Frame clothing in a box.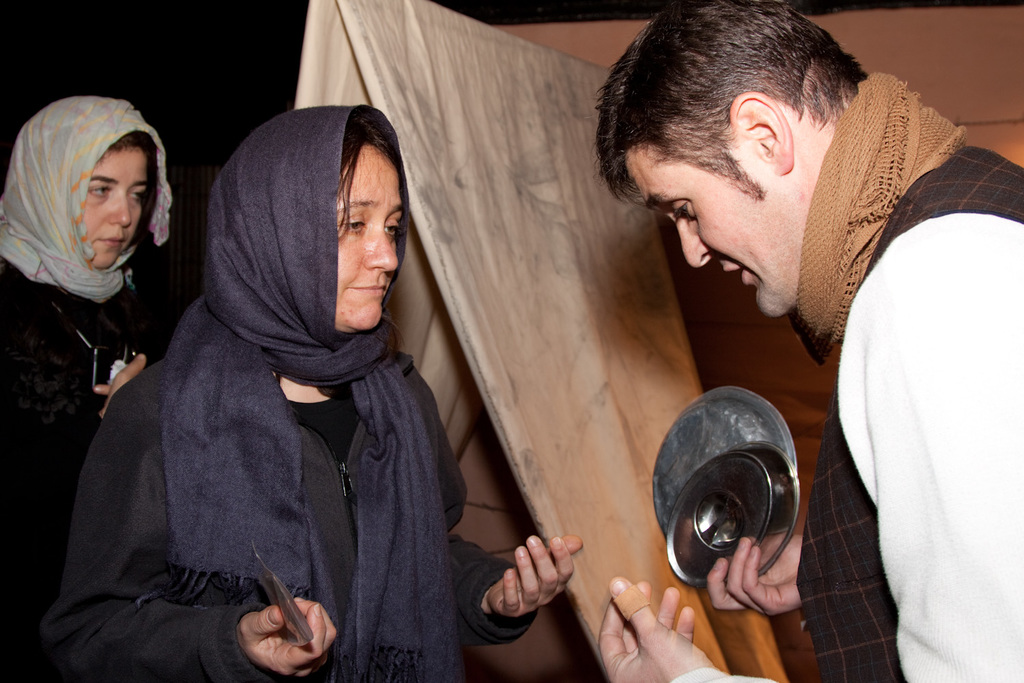
(x1=0, y1=76, x2=181, y2=682).
